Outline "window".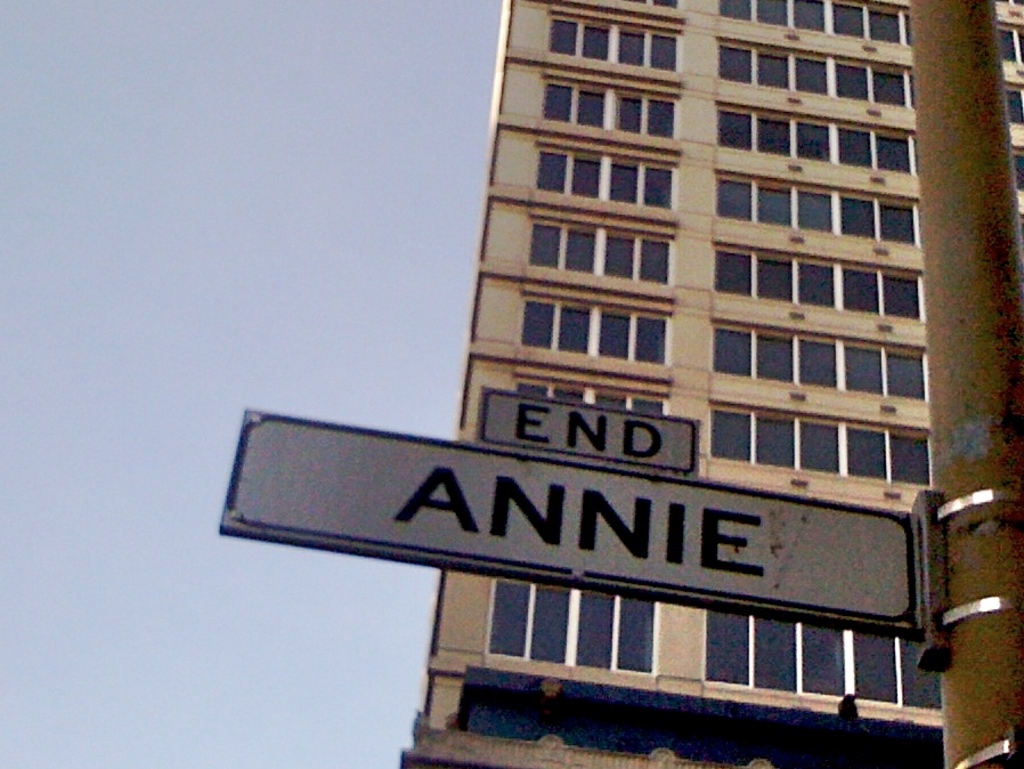
Outline: l=615, t=97, r=642, b=137.
